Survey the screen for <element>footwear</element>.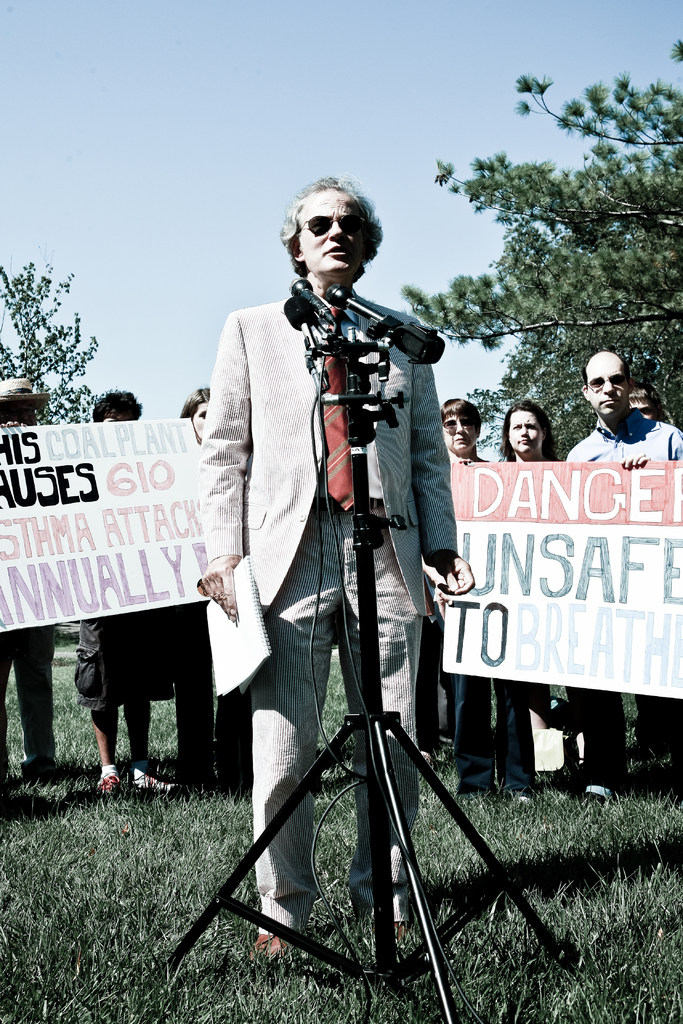
Survey found: box(394, 919, 417, 938).
